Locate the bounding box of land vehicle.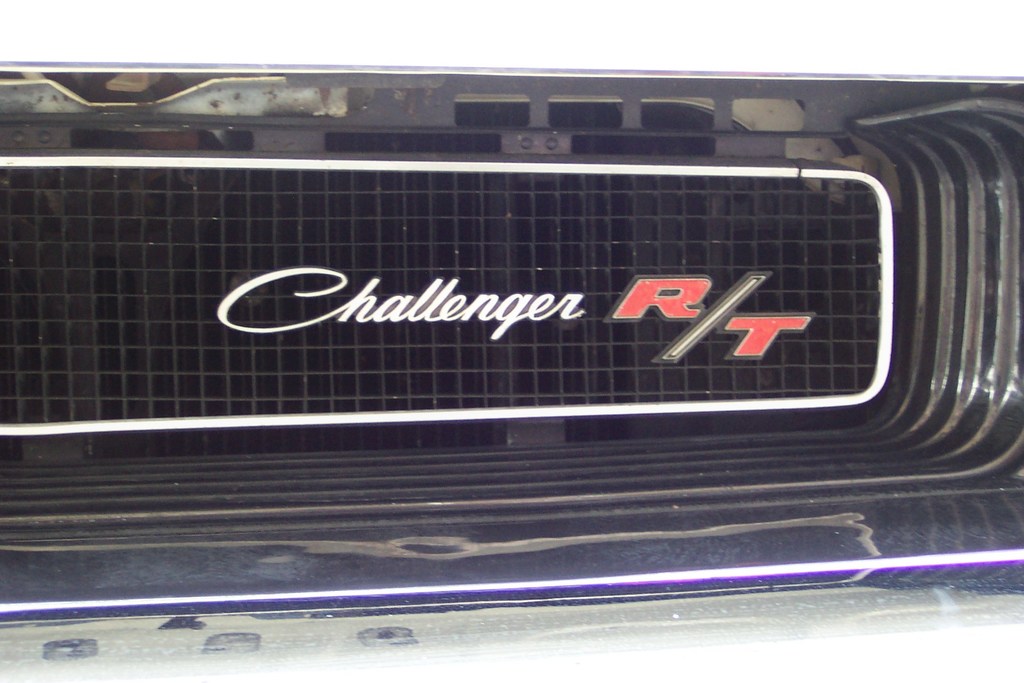
Bounding box: pyautogui.locateOnScreen(0, 0, 970, 634).
